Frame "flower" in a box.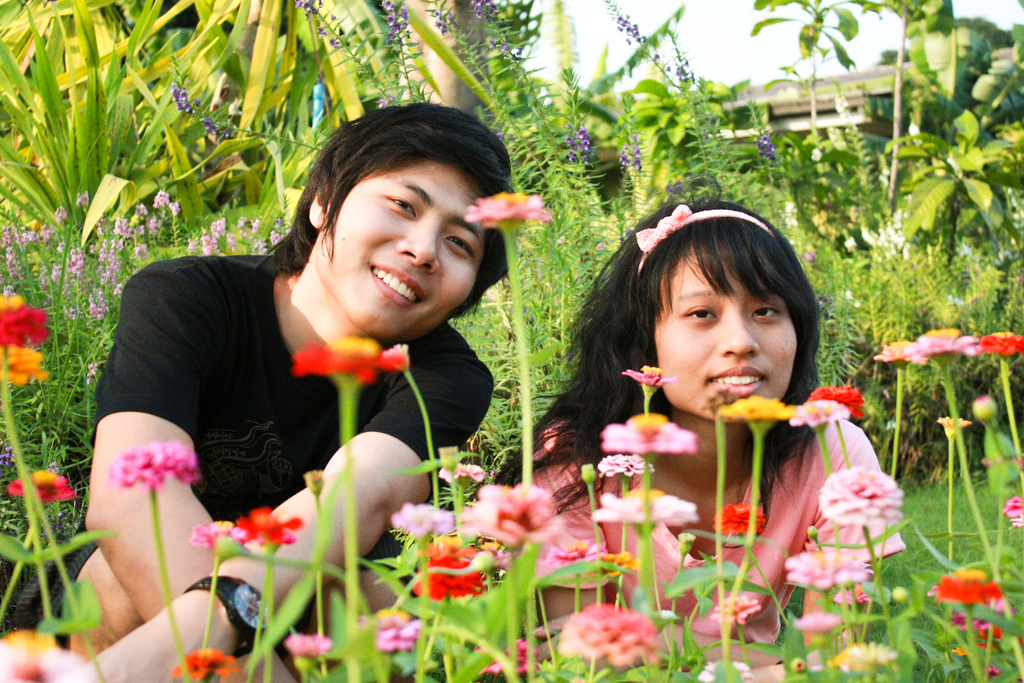
<region>289, 331, 413, 391</region>.
